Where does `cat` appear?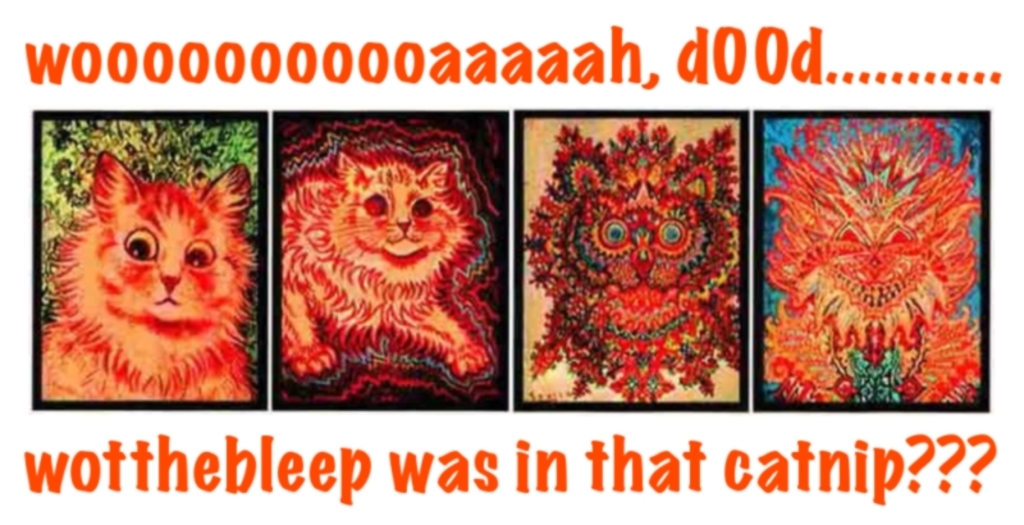
Appears at box(40, 149, 253, 403).
